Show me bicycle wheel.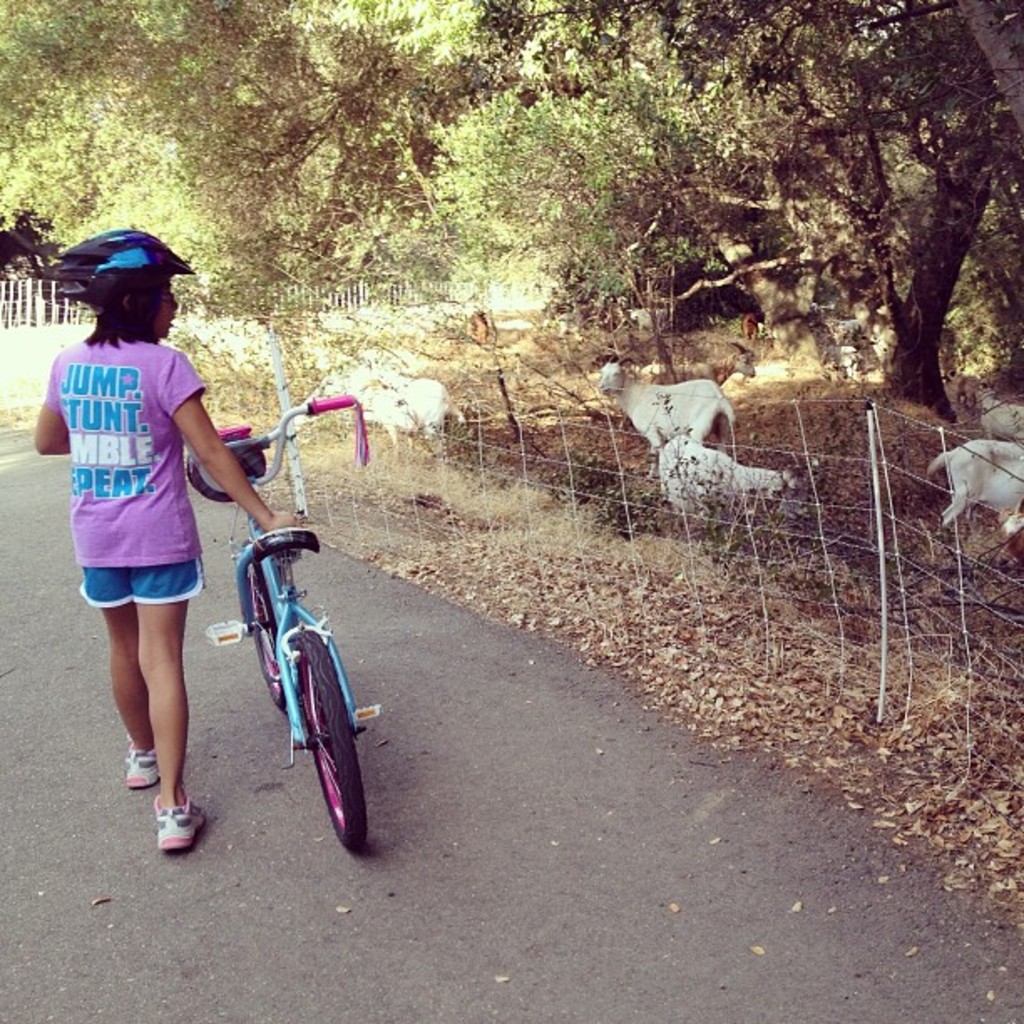
bicycle wheel is here: x1=246 y1=556 x2=283 y2=703.
